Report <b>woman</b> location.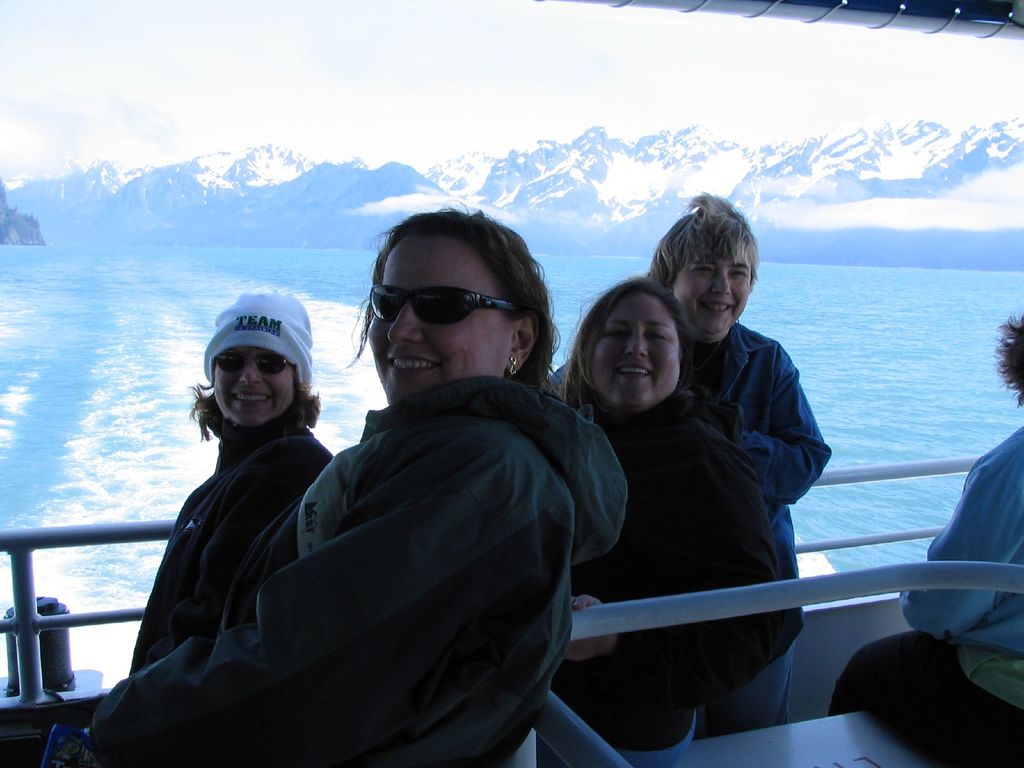
Report: 540:193:838:740.
